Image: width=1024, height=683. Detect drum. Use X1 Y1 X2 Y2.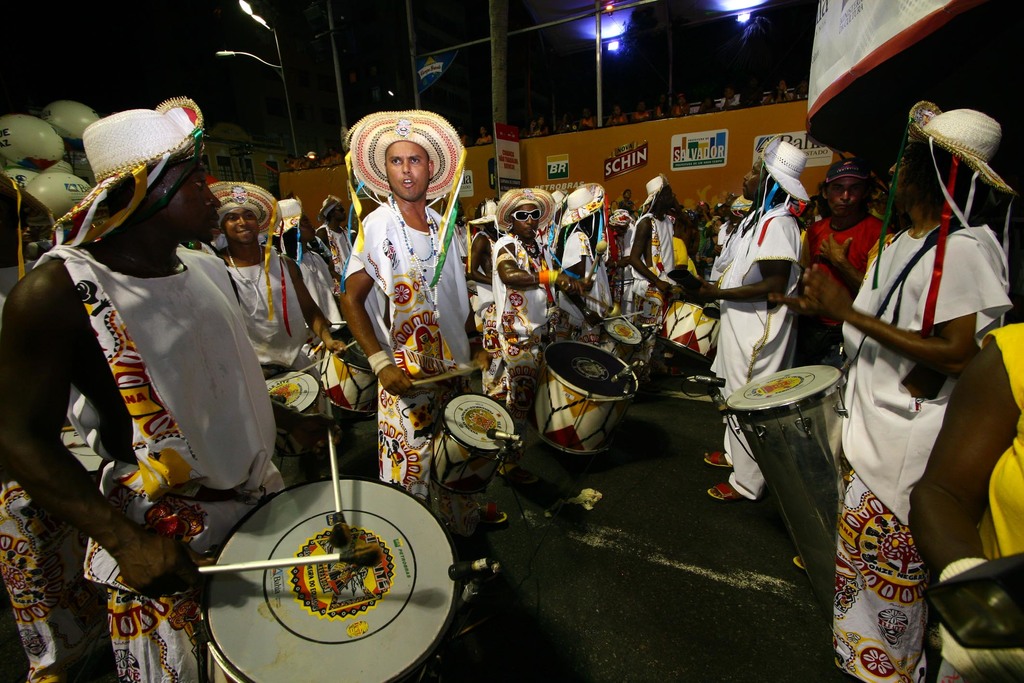
532 338 639 459.
